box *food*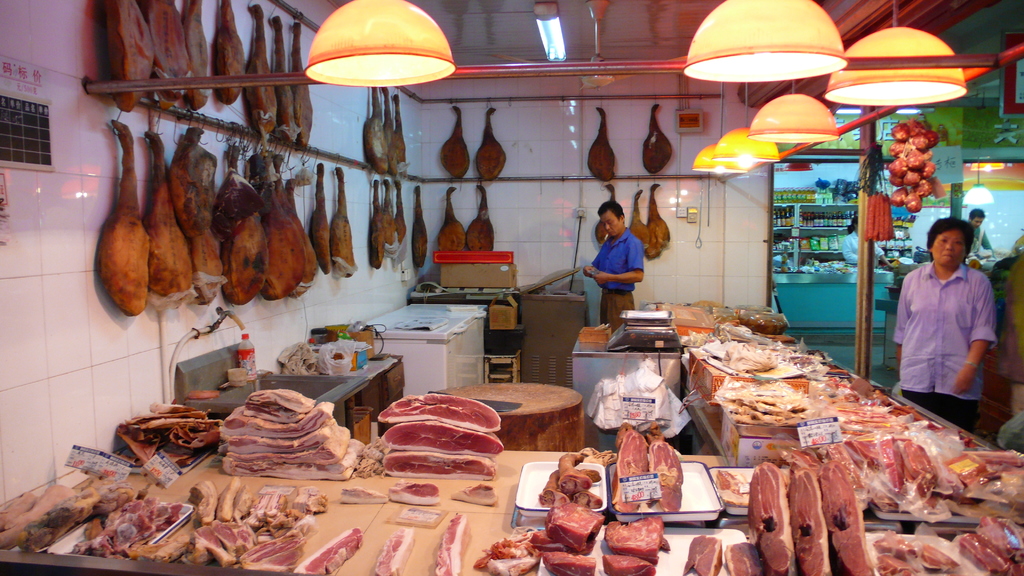
(577,446,618,467)
